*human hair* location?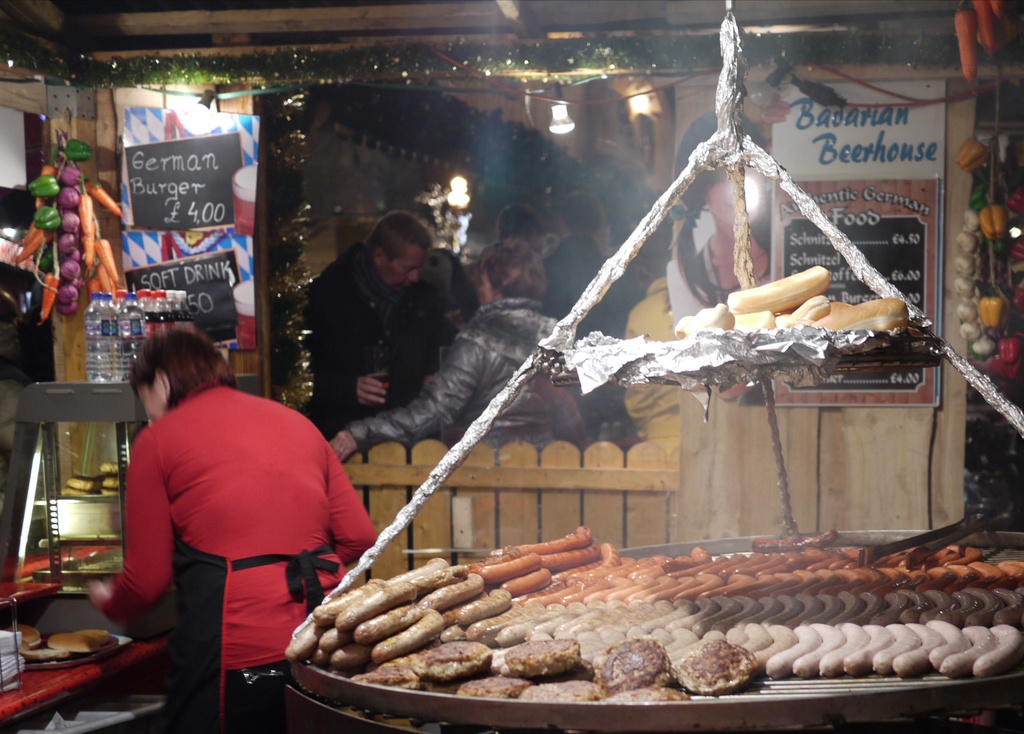
(668, 113, 774, 311)
